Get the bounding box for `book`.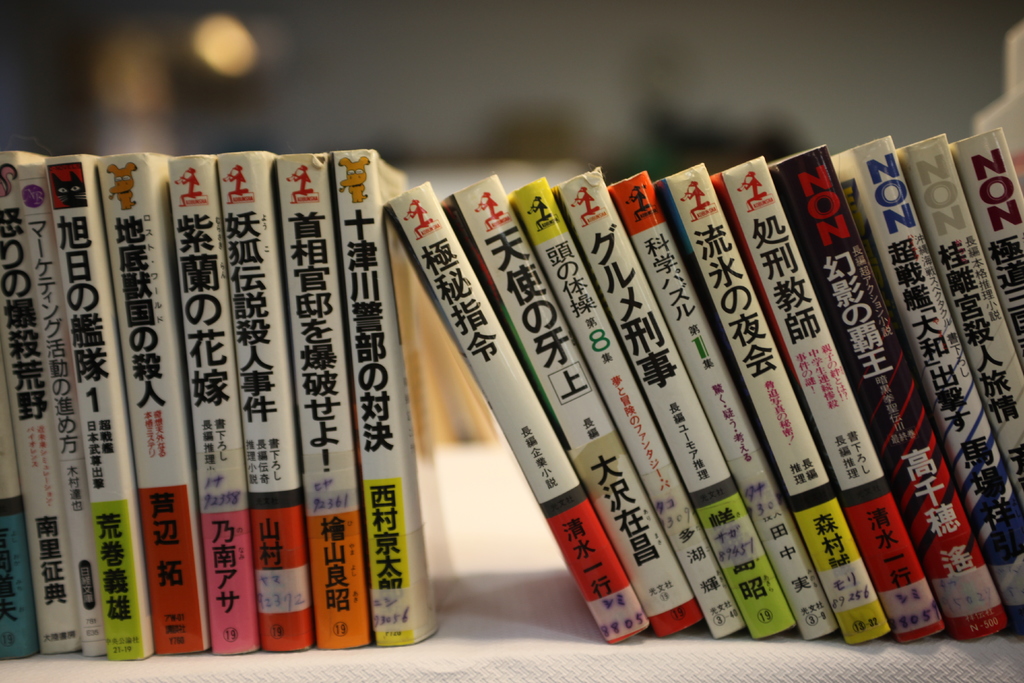
x1=388, y1=177, x2=653, y2=646.
